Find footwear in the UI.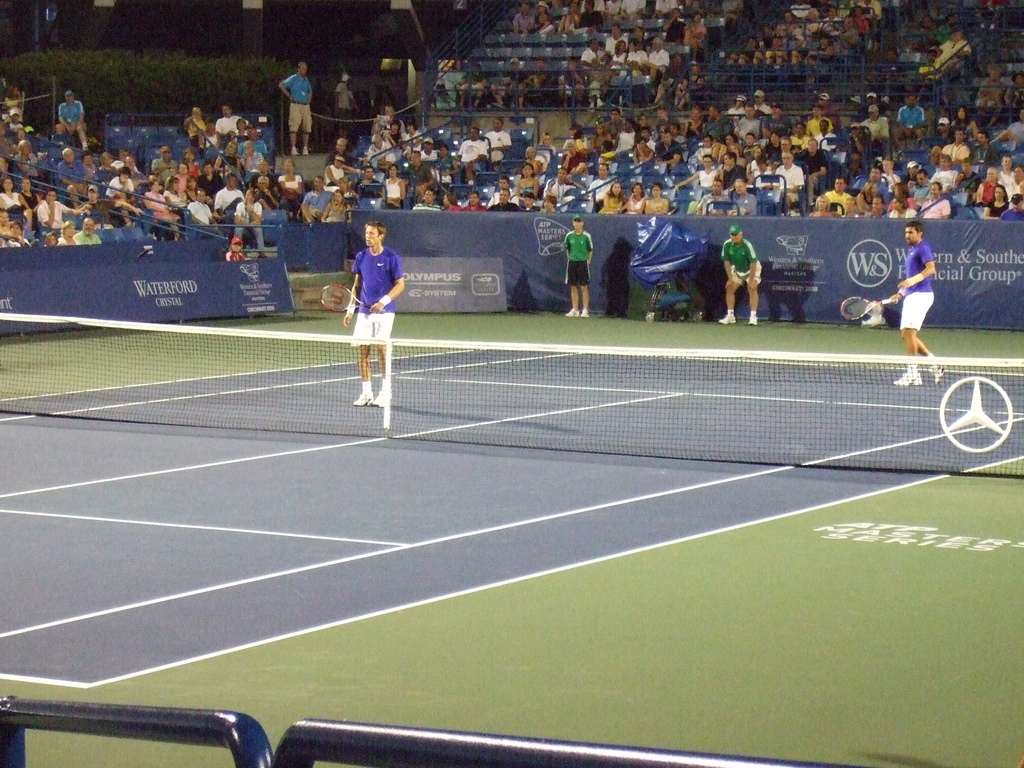
UI element at <region>749, 316, 759, 324</region>.
